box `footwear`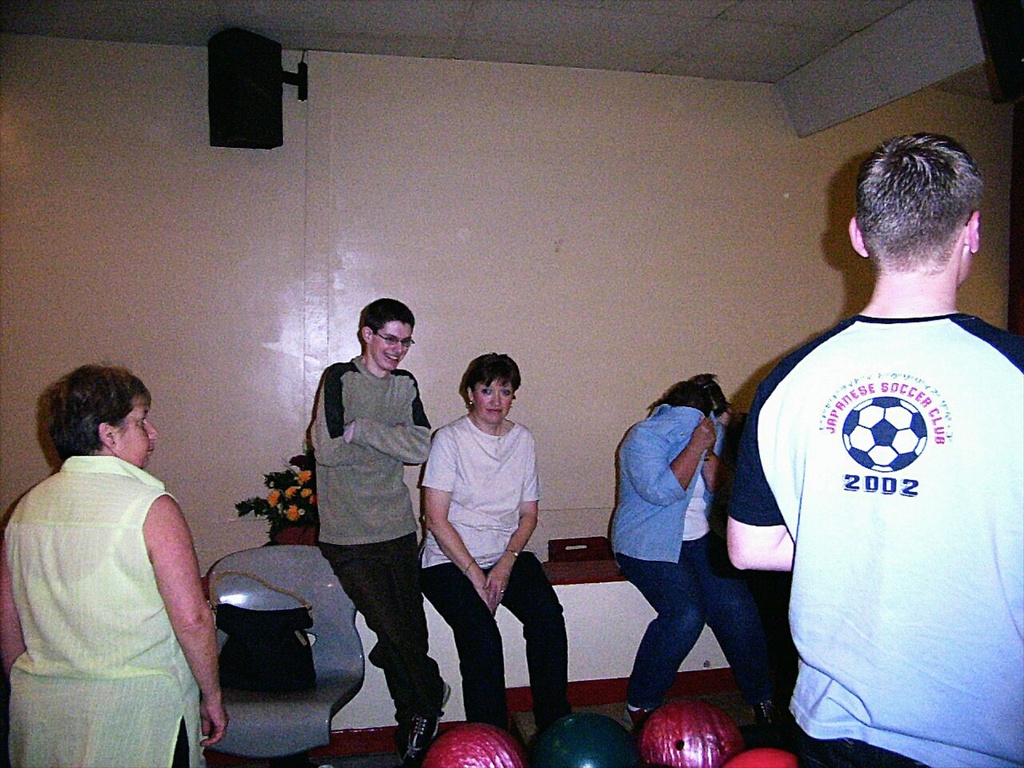
Rect(748, 697, 783, 729)
